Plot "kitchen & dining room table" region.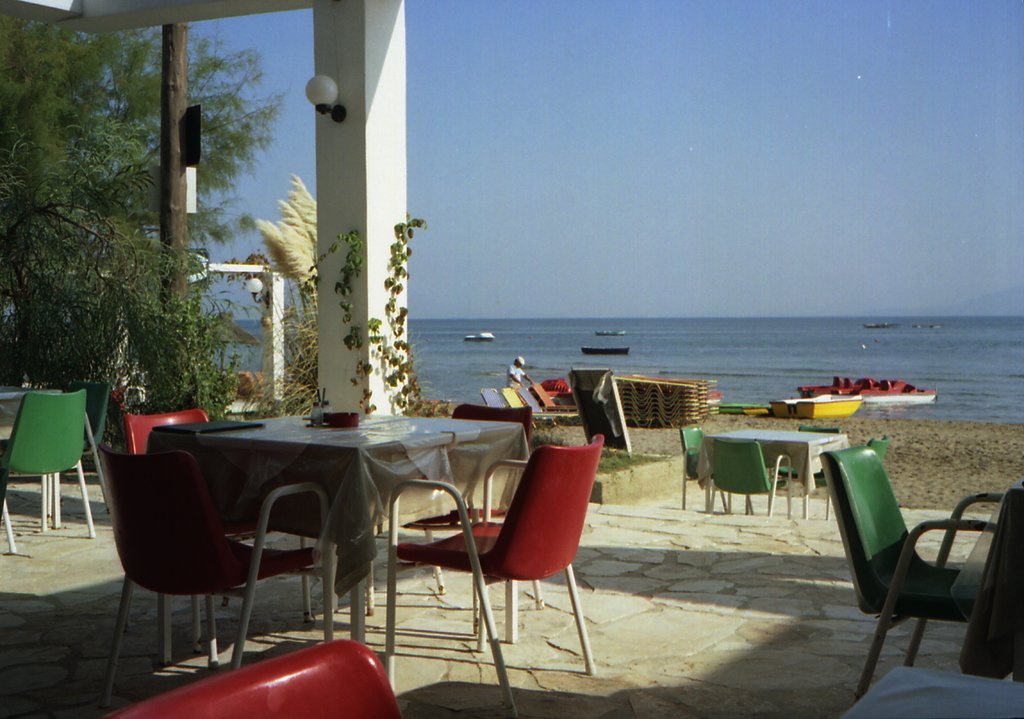
Plotted at 88 388 587 660.
